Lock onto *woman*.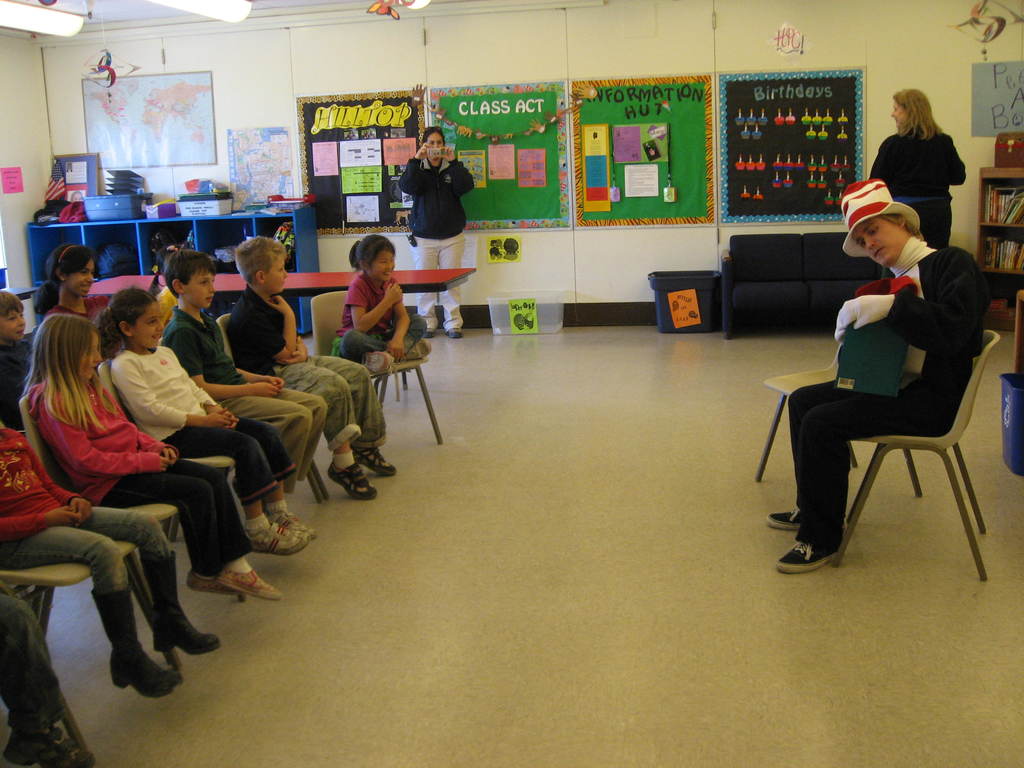
Locked: <bbox>399, 123, 470, 341</bbox>.
